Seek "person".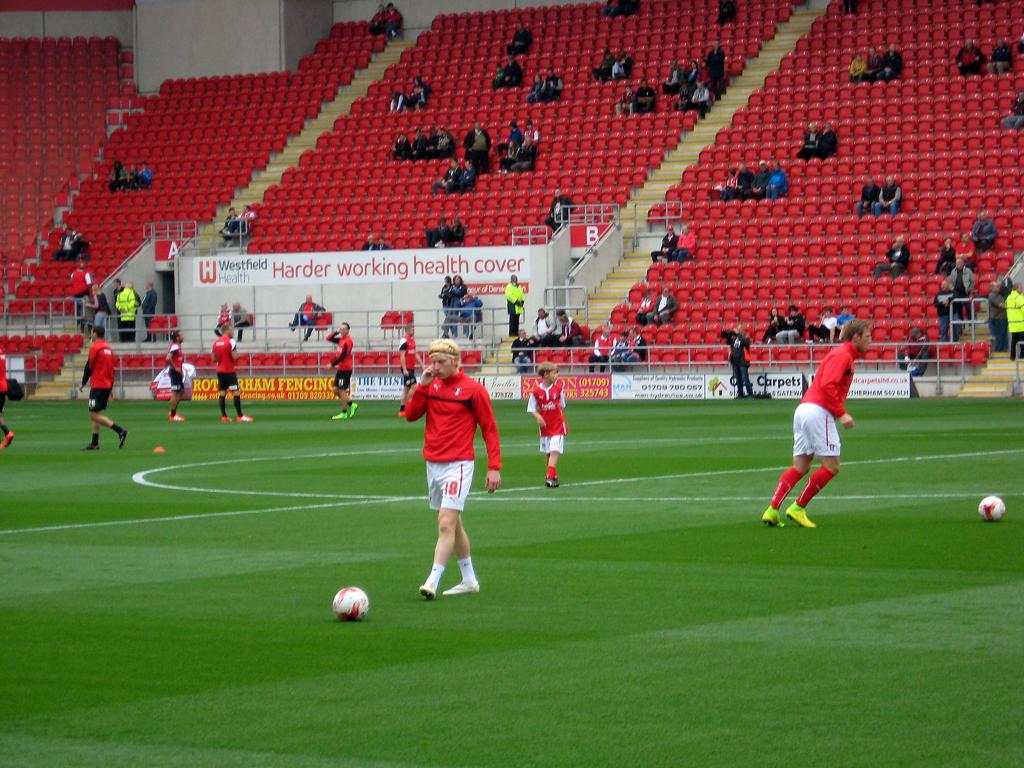
644:283:675:318.
